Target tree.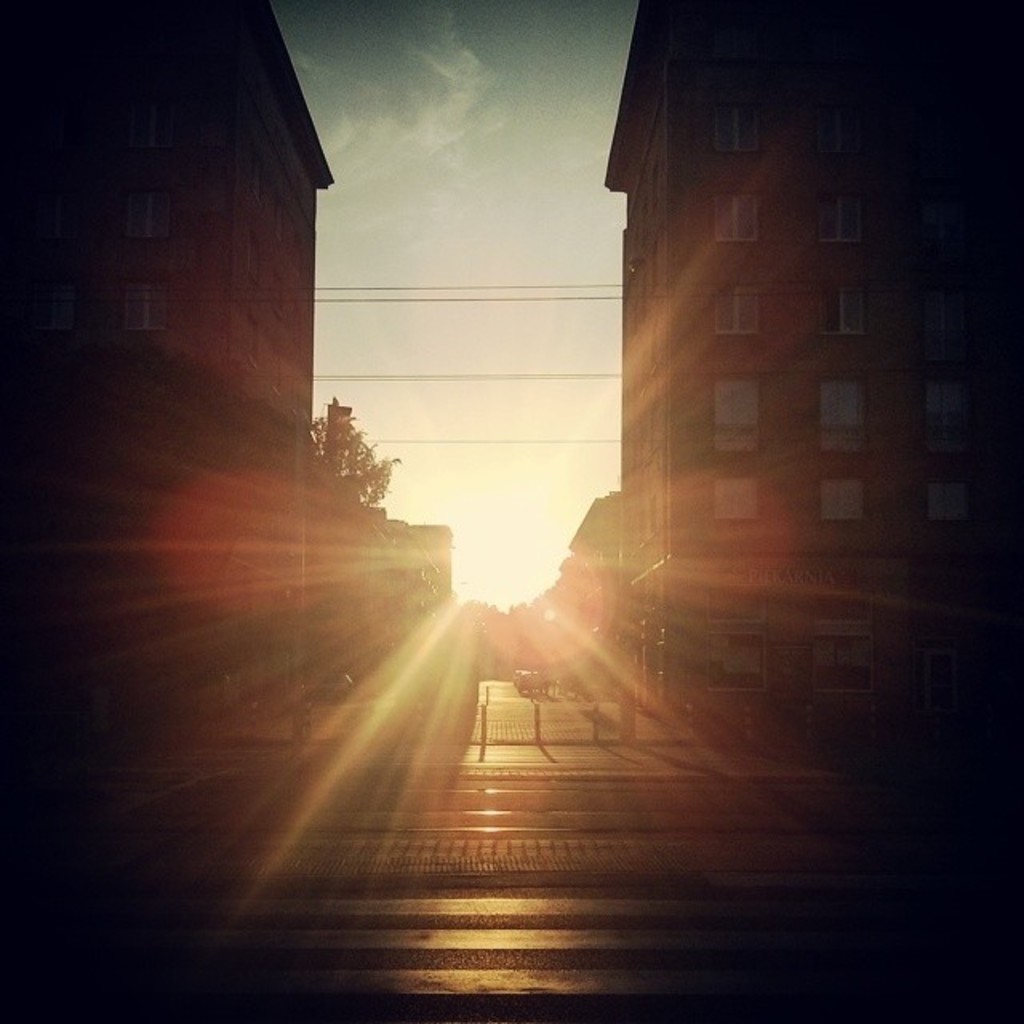
Target region: box(307, 394, 405, 510).
